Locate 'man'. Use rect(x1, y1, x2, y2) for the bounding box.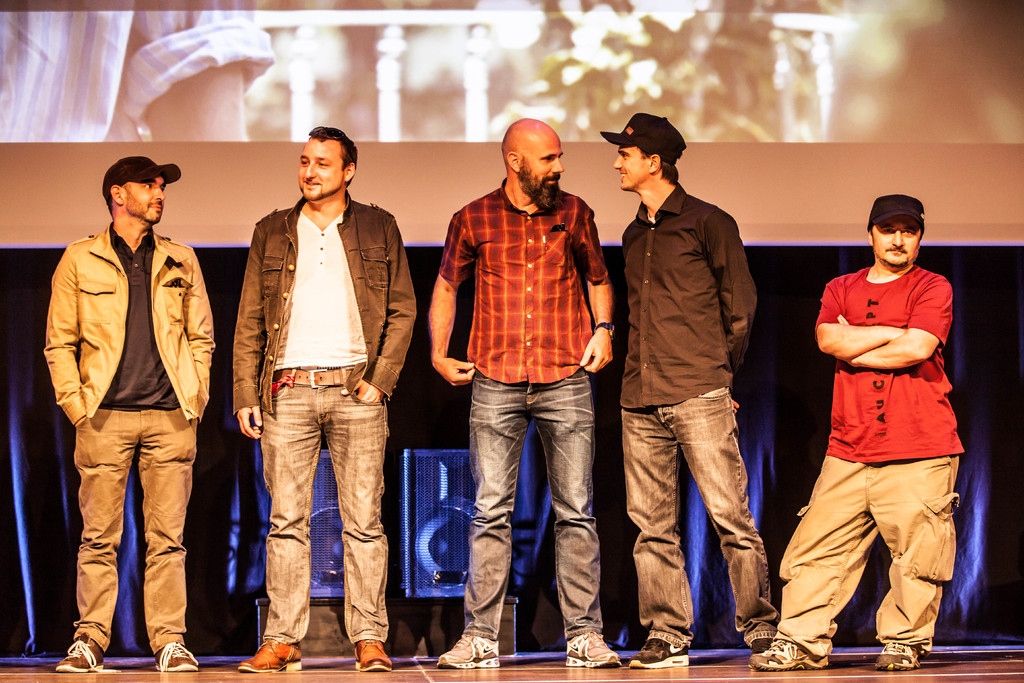
rect(38, 151, 221, 668).
